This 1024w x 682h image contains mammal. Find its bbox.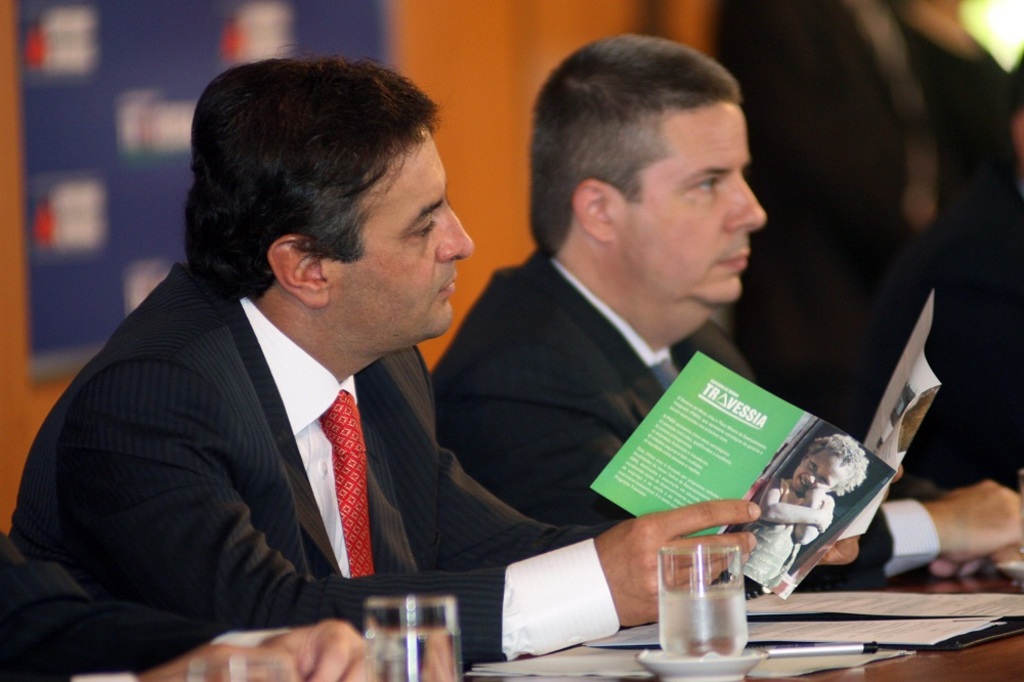
[x1=0, y1=526, x2=387, y2=681].
